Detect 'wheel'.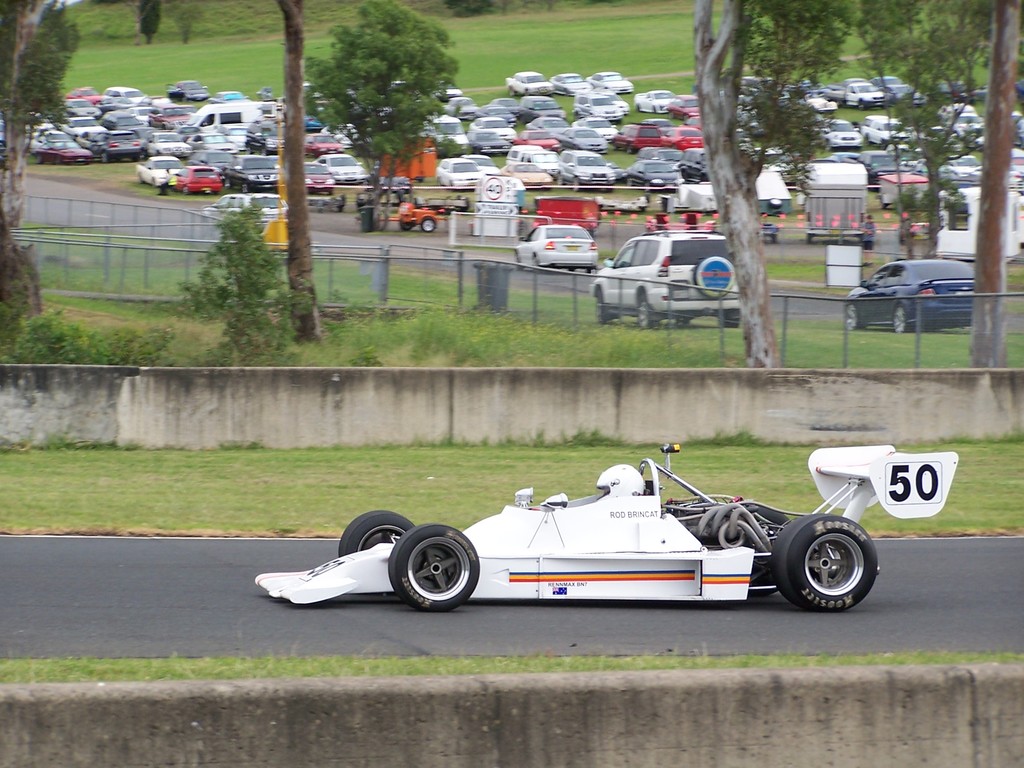
Detected at left=506, top=84, right=515, bottom=94.
